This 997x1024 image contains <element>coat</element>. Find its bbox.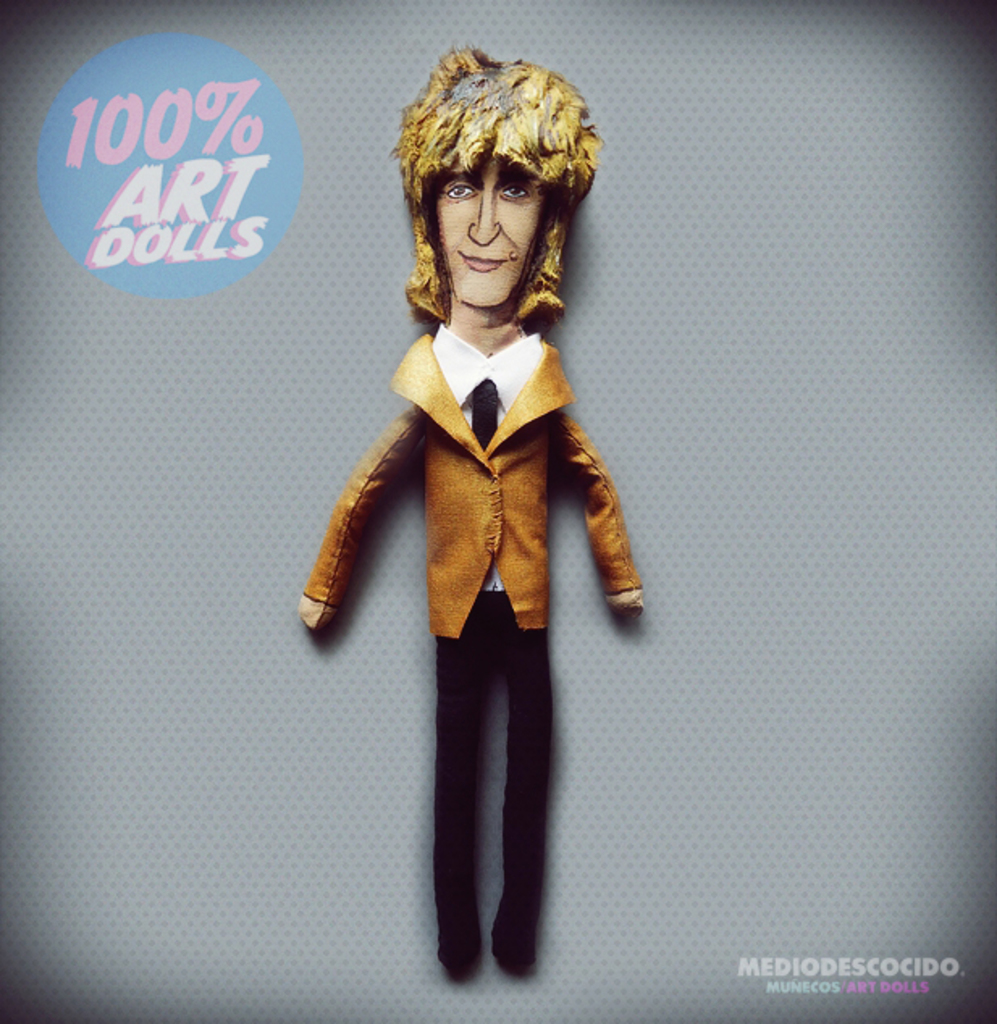
l=309, t=250, r=622, b=675.
